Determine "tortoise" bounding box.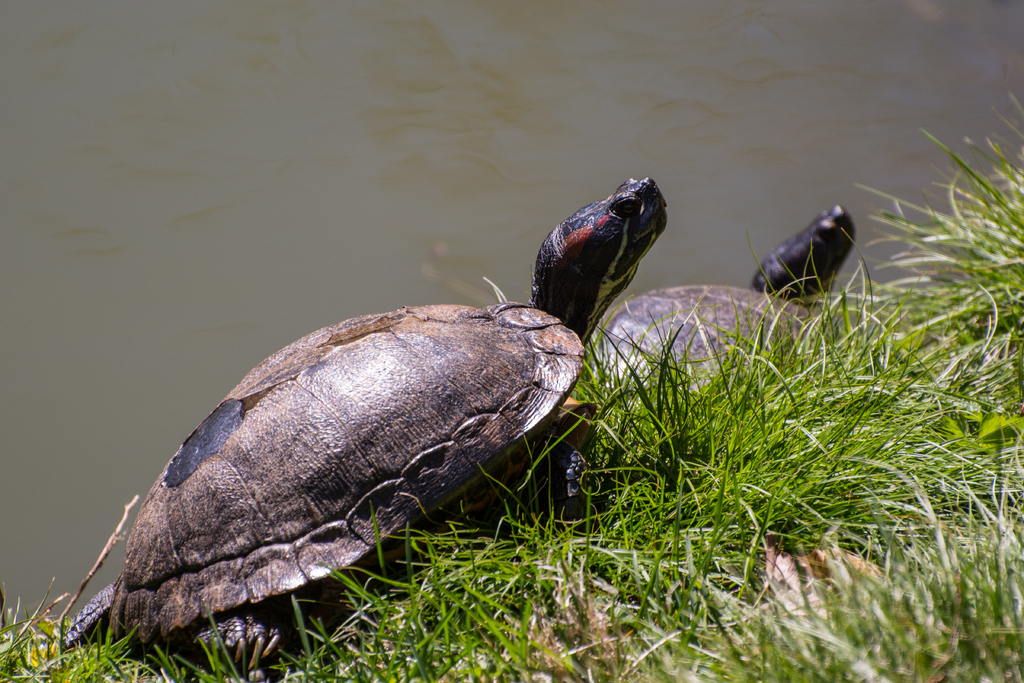
Determined: [589,204,857,420].
